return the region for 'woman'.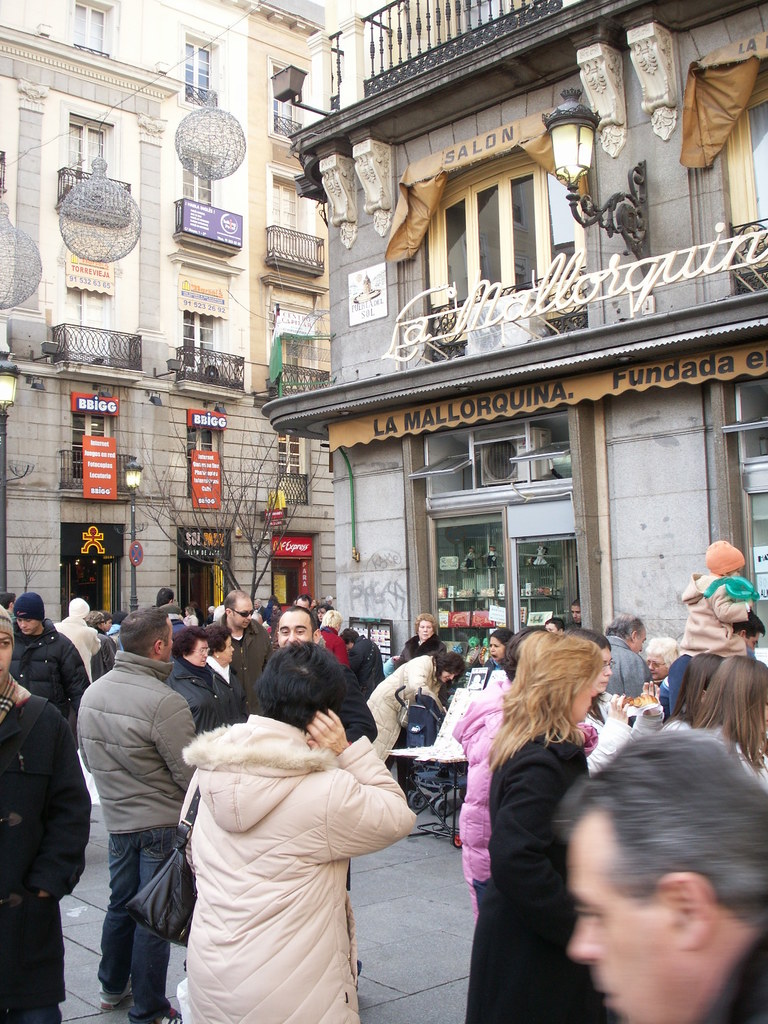
bbox=[193, 617, 246, 718].
